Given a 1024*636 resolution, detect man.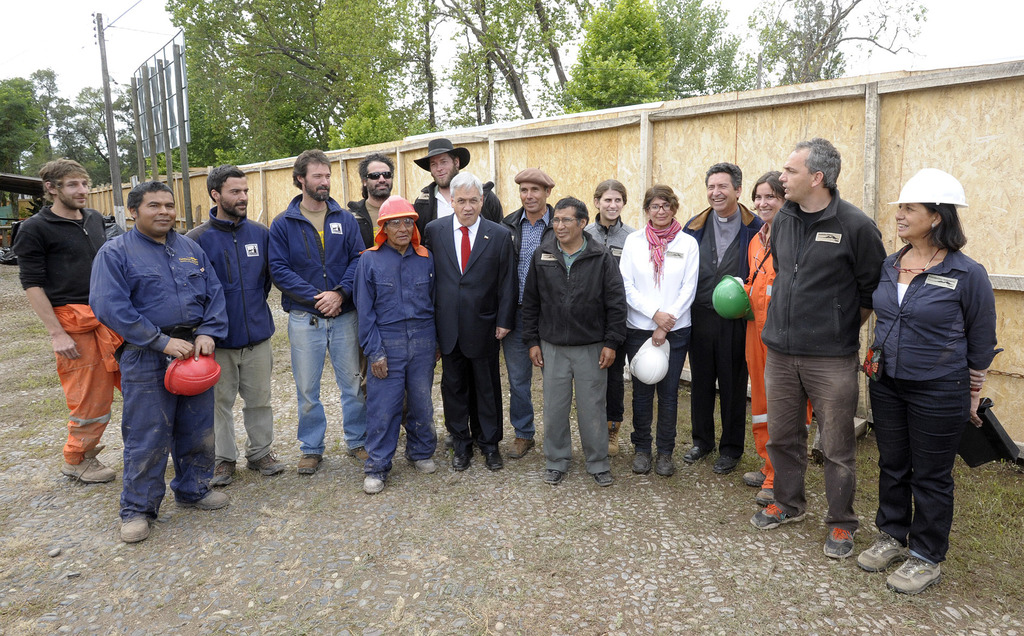
[x1=507, y1=167, x2=558, y2=462].
